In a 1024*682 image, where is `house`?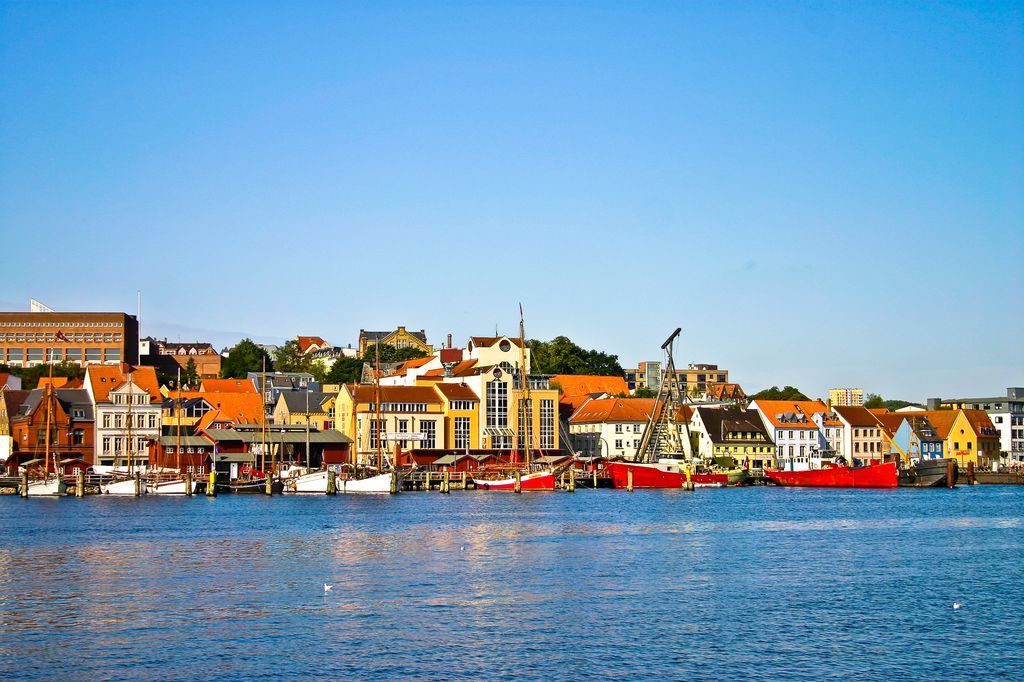
x1=13, y1=390, x2=59, y2=475.
